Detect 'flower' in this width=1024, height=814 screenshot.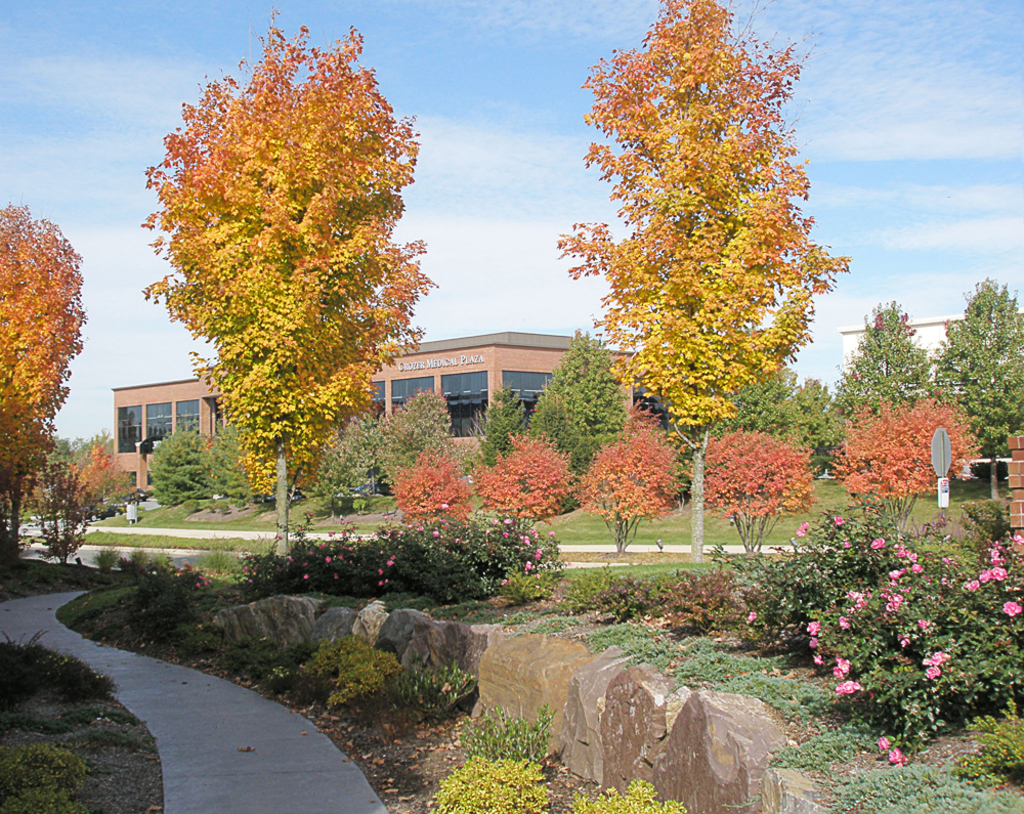
Detection: crop(811, 620, 819, 636).
